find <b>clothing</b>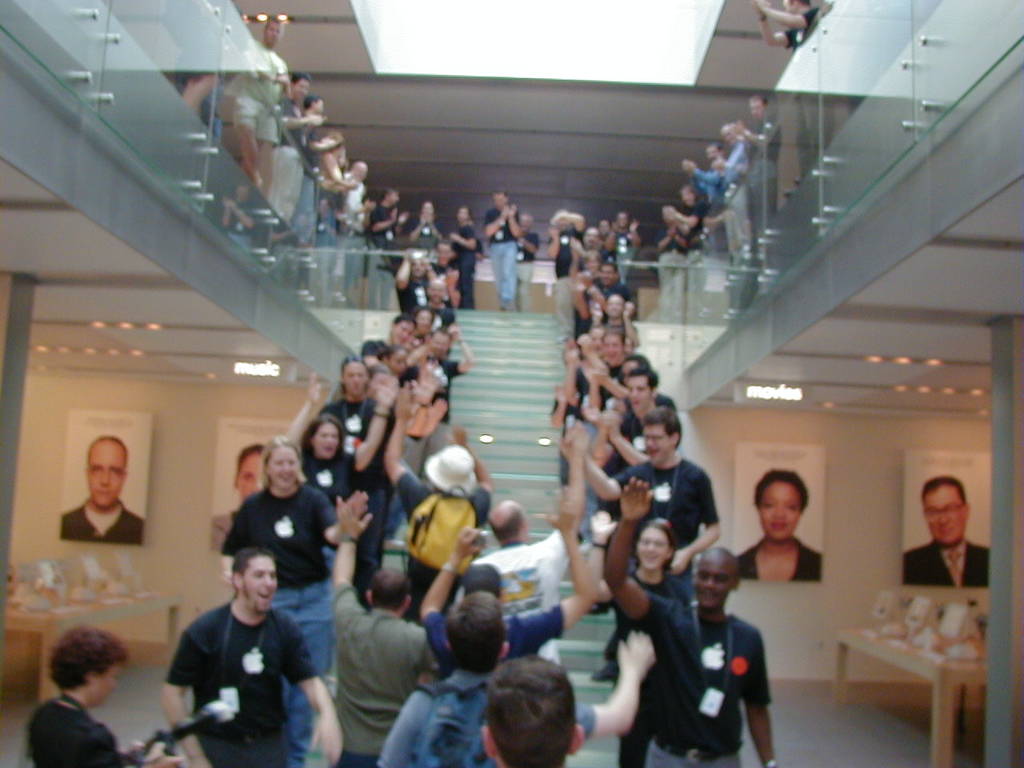
Rect(906, 540, 992, 588)
